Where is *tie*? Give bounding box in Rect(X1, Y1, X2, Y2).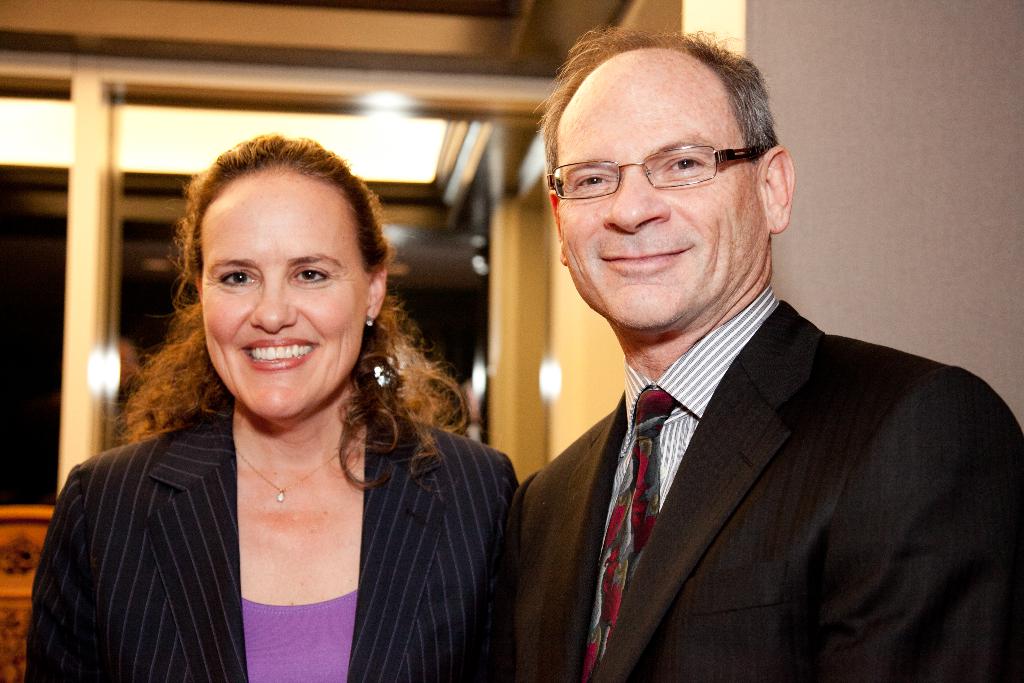
Rect(584, 374, 666, 679).
